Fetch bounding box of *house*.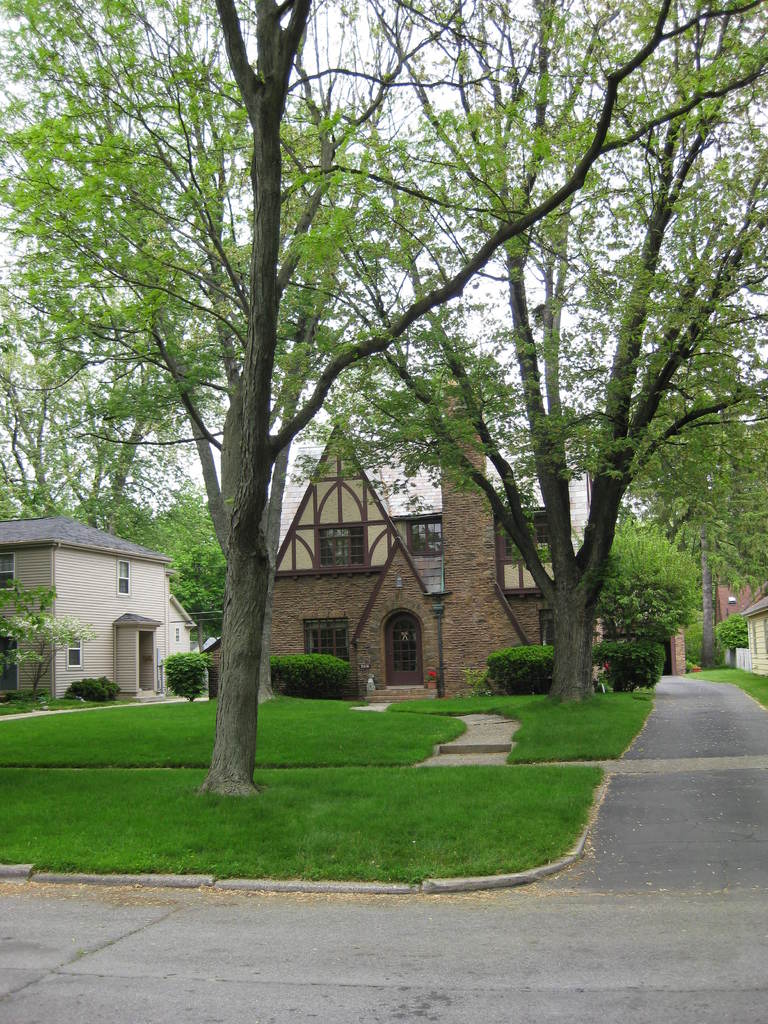
Bbox: crop(710, 561, 767, 684).
